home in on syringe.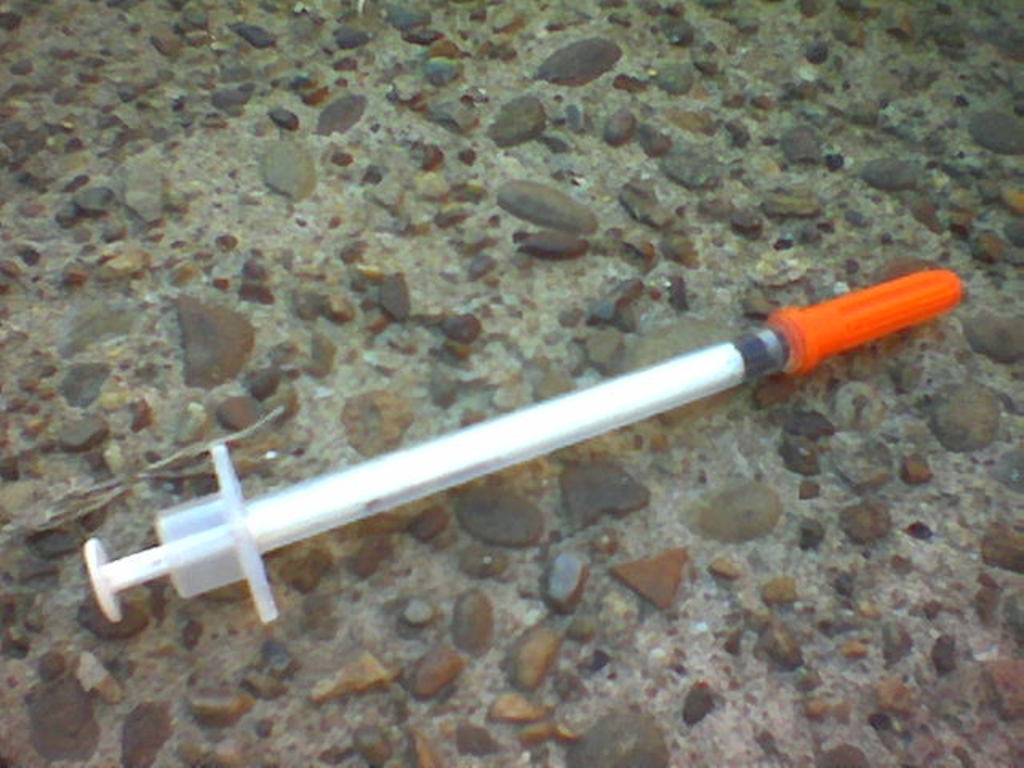
Homed in at <bbox>83, 269, 966, 626</bbox>.
